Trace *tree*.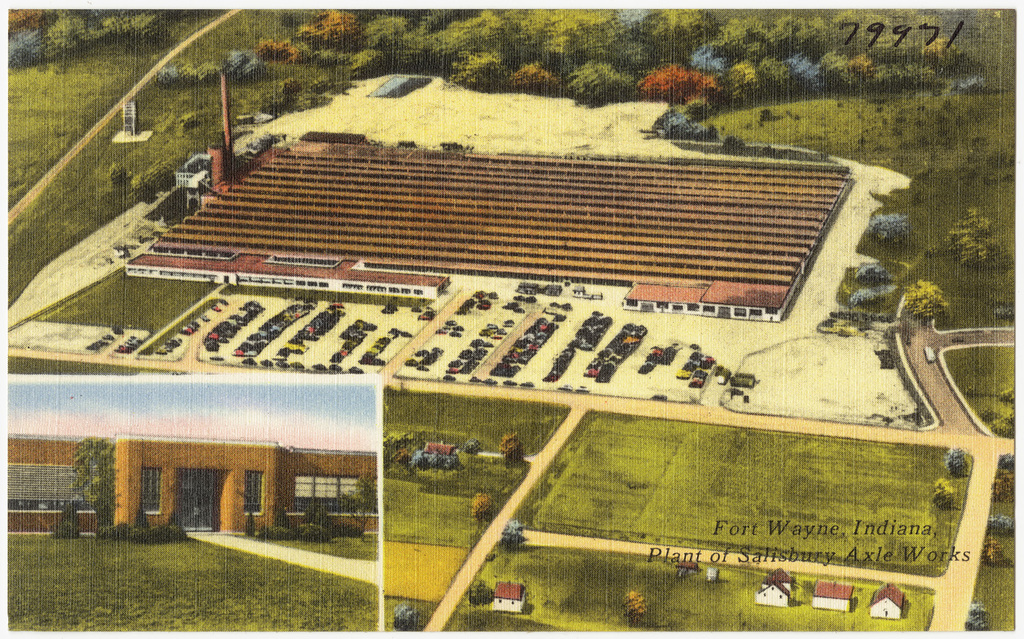
Traced to box=[494, 434, 524, 466].
